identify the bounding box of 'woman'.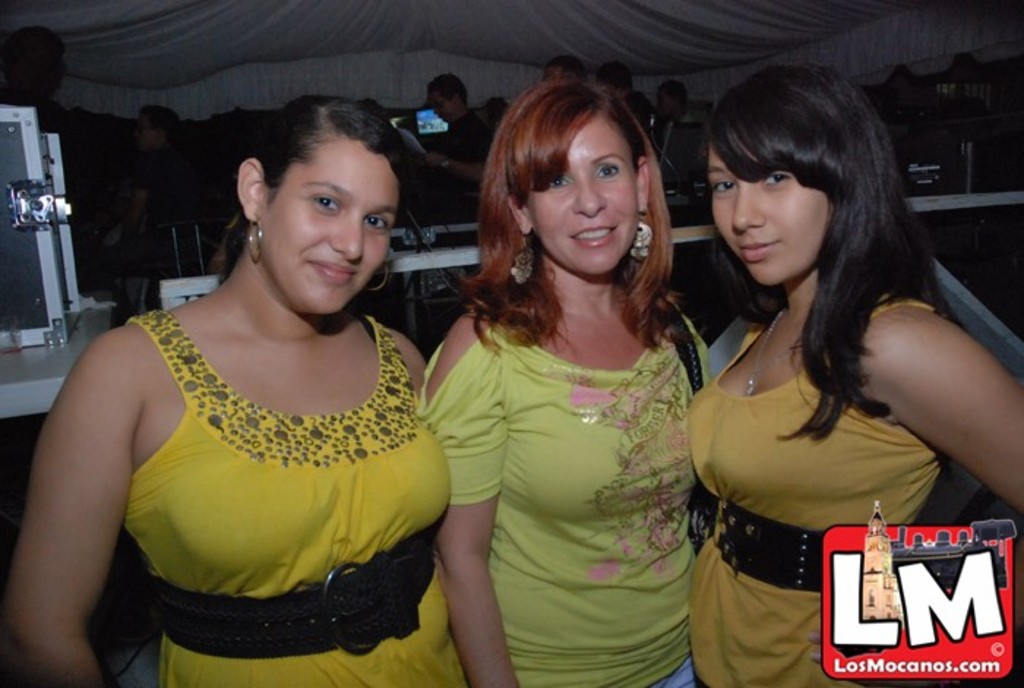
box(674, 50, 1021, 681).
